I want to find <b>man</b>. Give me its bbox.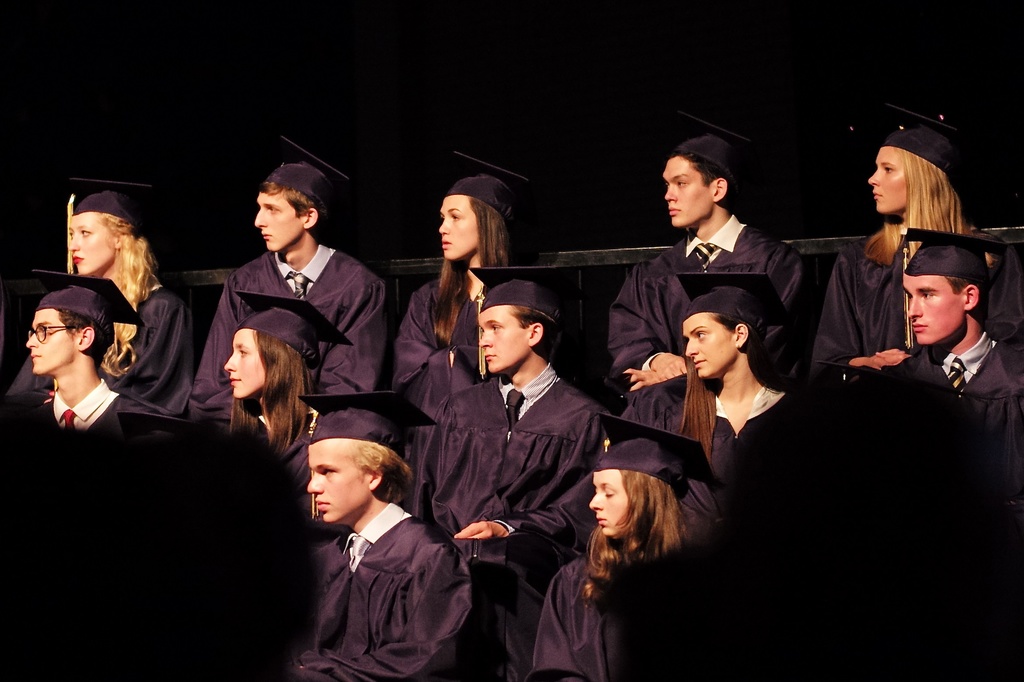
box(198, 160, 396, 426).
